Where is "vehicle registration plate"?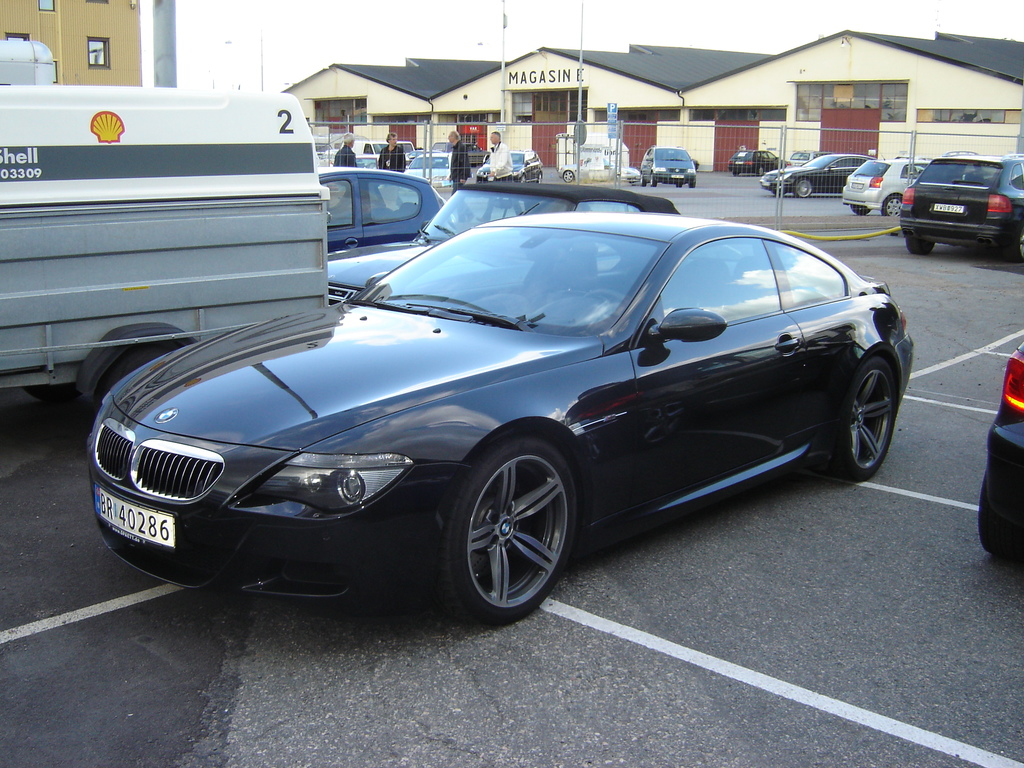
x1=101, y1=483, x2=175, y2=554.
